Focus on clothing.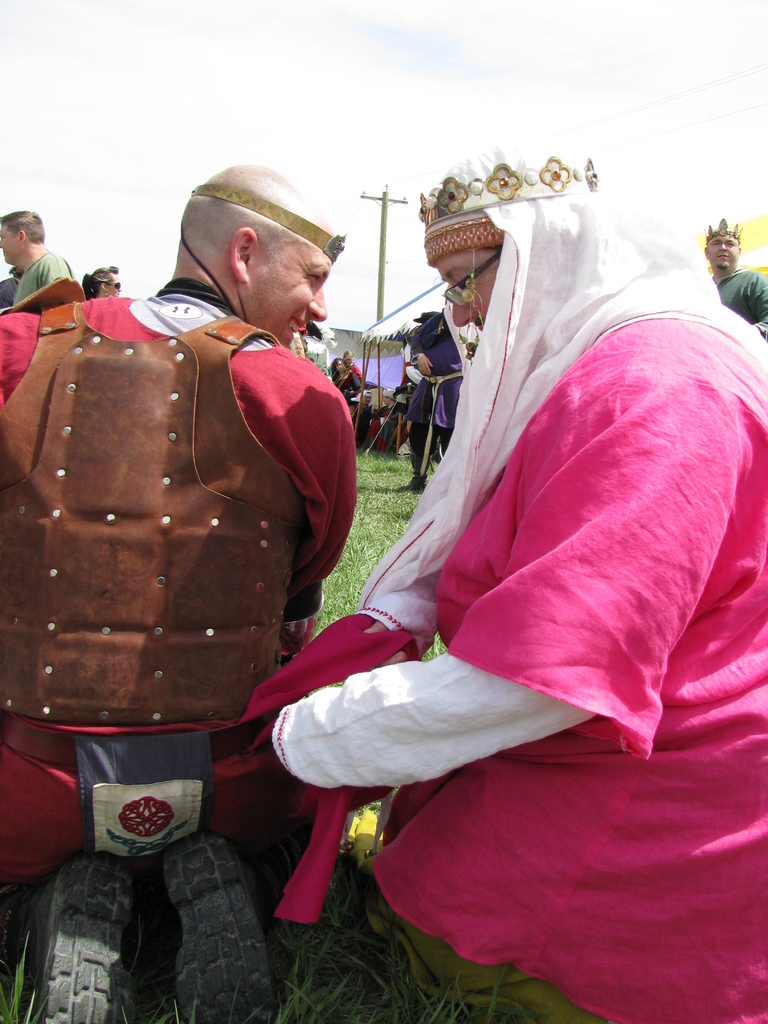
Focused at select_region(298, 182, 737, 932).
